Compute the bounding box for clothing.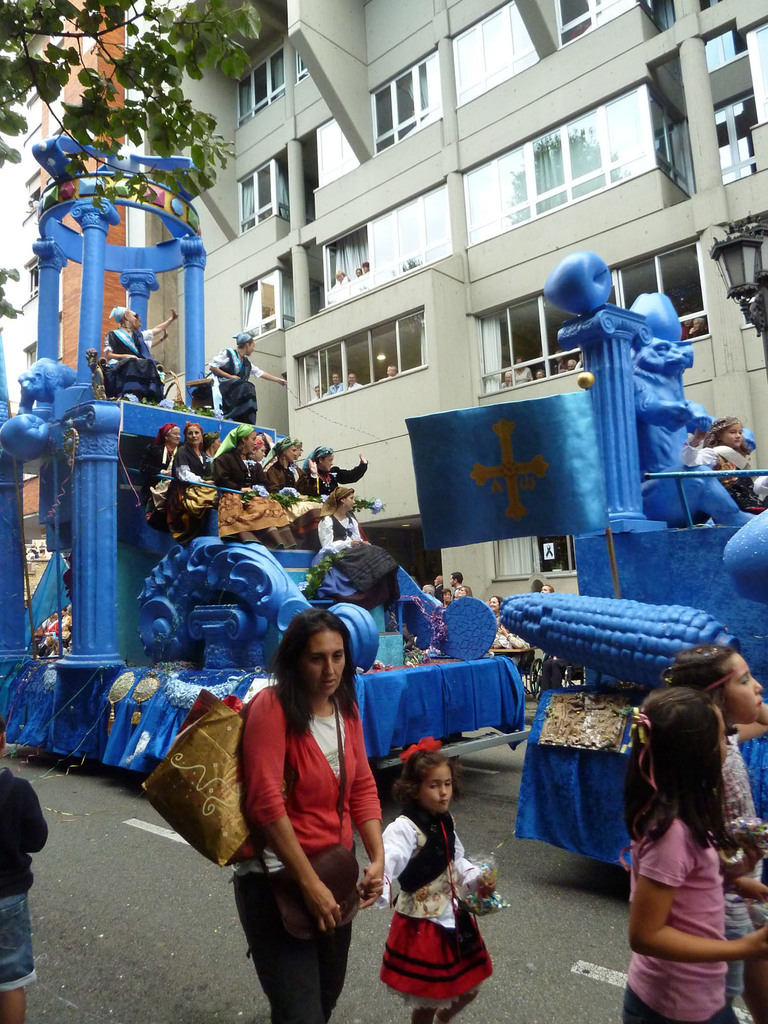
x1=623 y1=811 x2=742 y2=1023.
